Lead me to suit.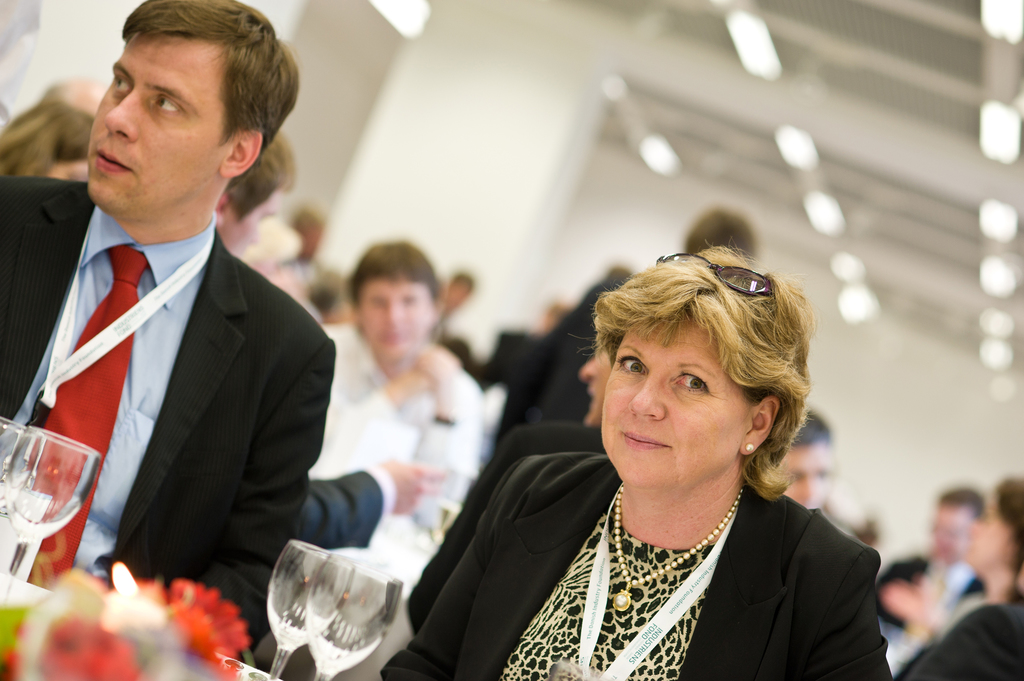
Lead to x1=294, y1=469, x2=388, y2=550.
